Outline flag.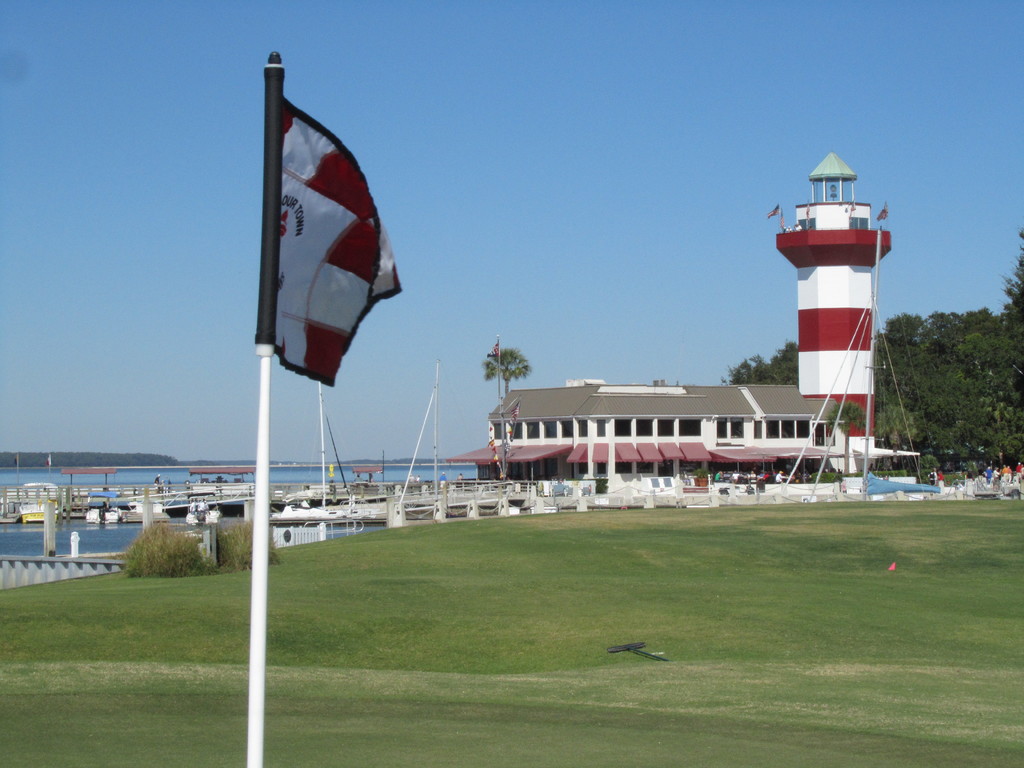
Outline: Rect(509, 403, 520, 431).
